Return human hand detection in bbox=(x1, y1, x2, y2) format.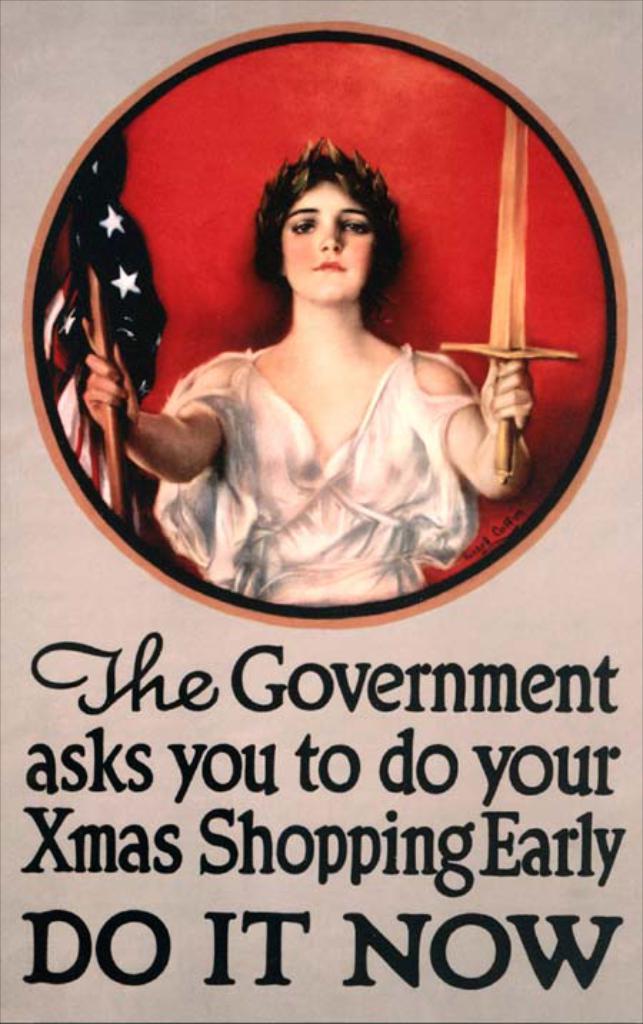
bbox=(81, 316, 141, 443).
